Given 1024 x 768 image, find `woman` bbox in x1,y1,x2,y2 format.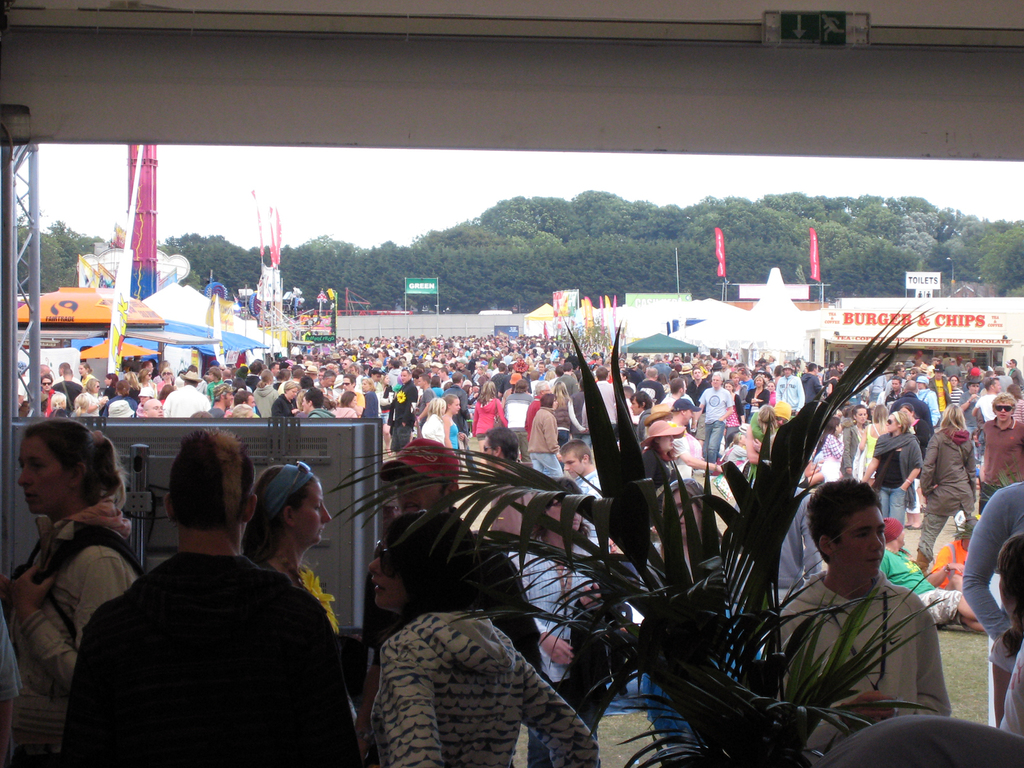
138,386,157,410.
